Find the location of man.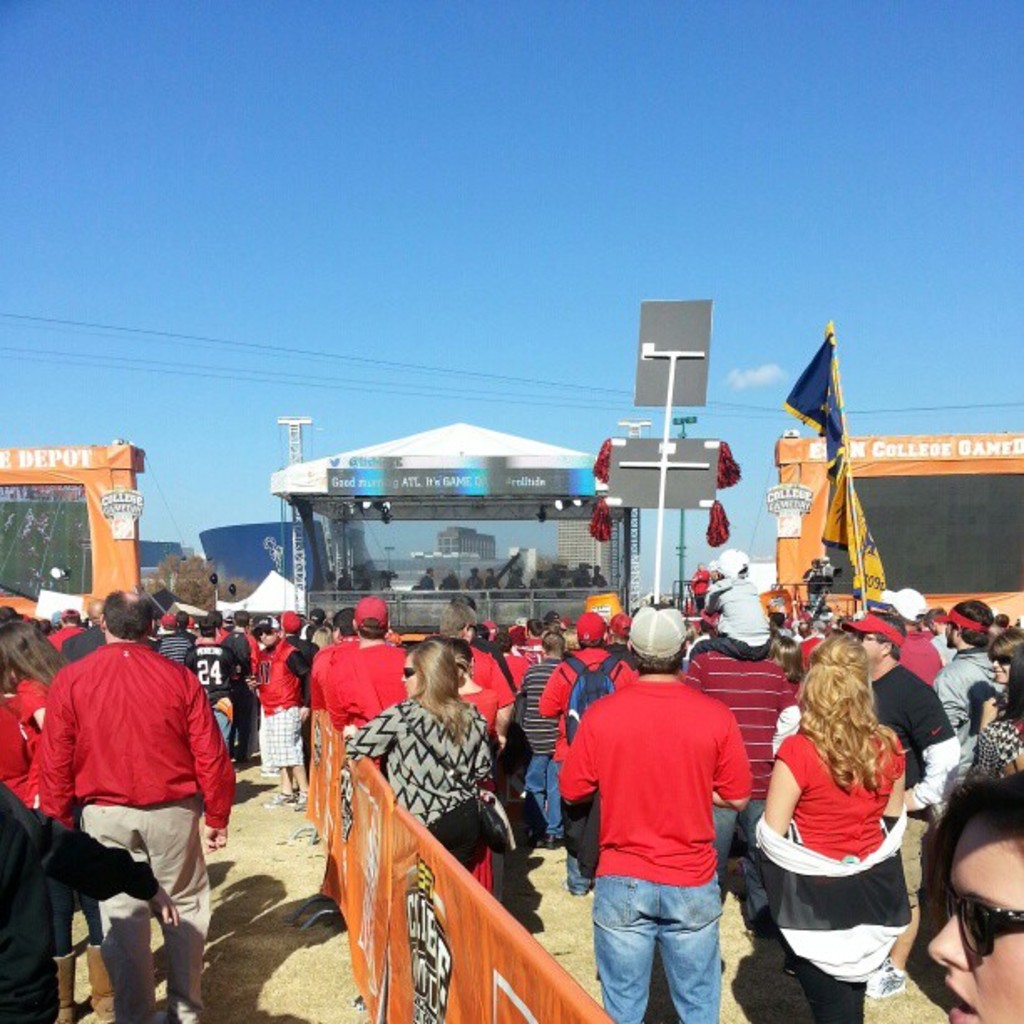
Location: 557 601 751 1022.
